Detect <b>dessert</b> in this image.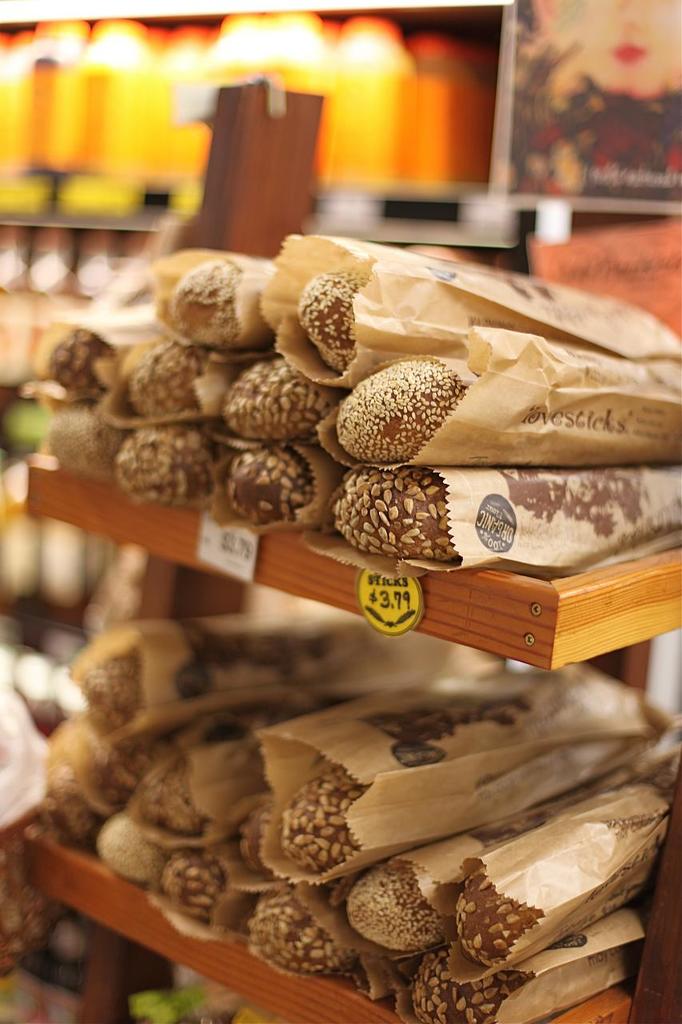
Detection: (245, 890, 337, 970).
